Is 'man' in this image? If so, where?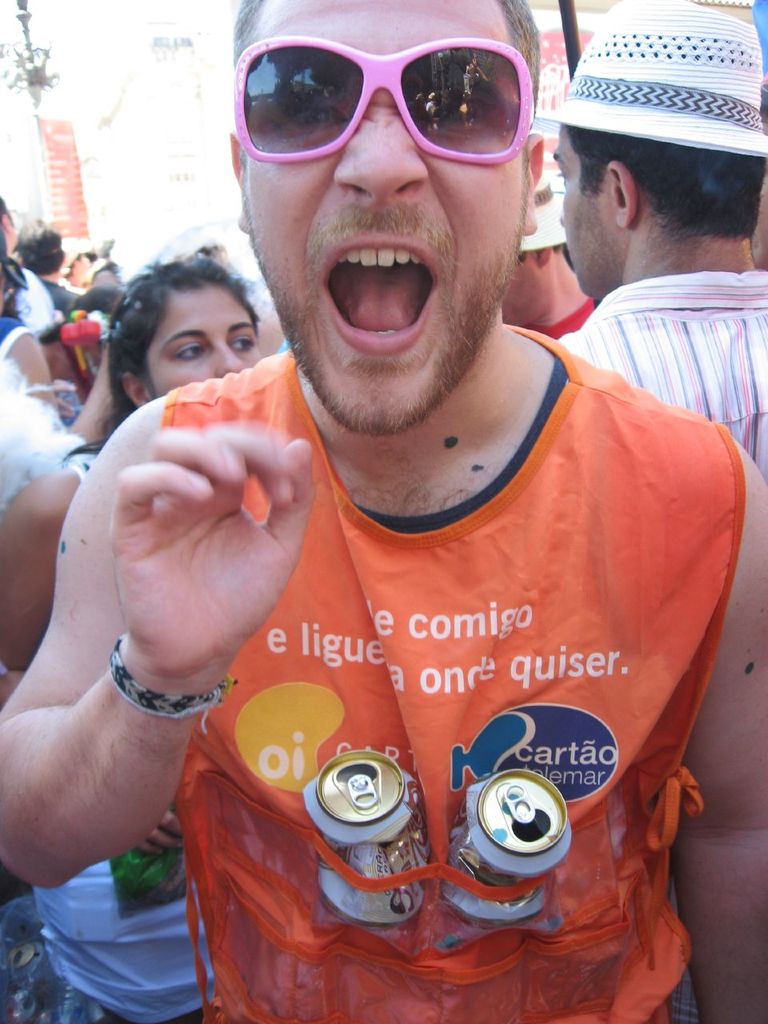
Yes, at locate(80, 0, 767, 1023).
